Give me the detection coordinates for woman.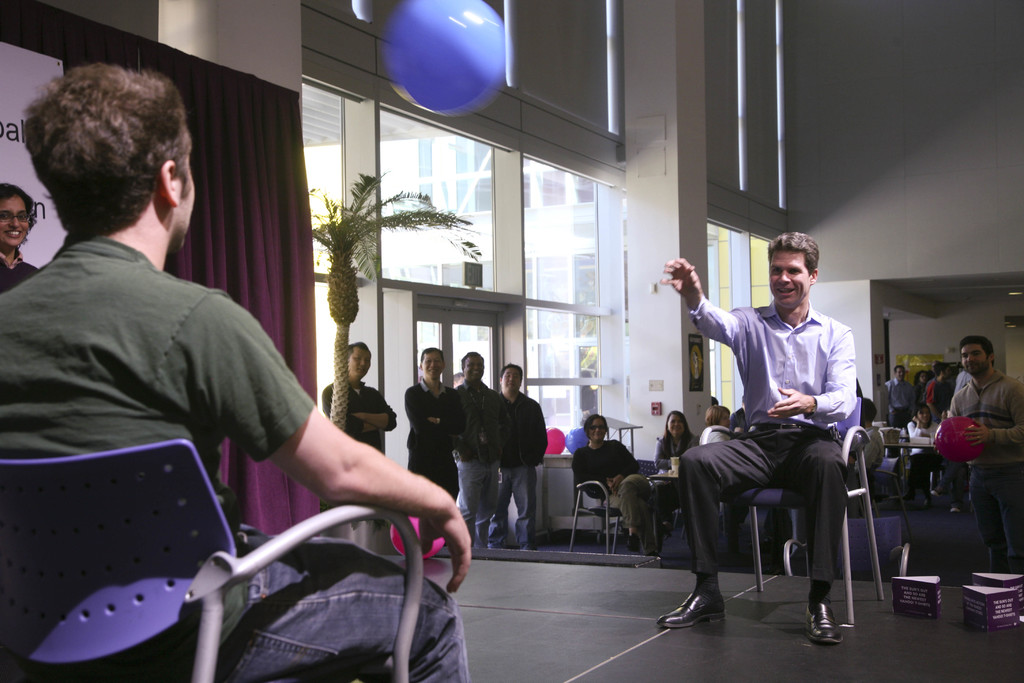
locate(655, 409, 698, 511).
